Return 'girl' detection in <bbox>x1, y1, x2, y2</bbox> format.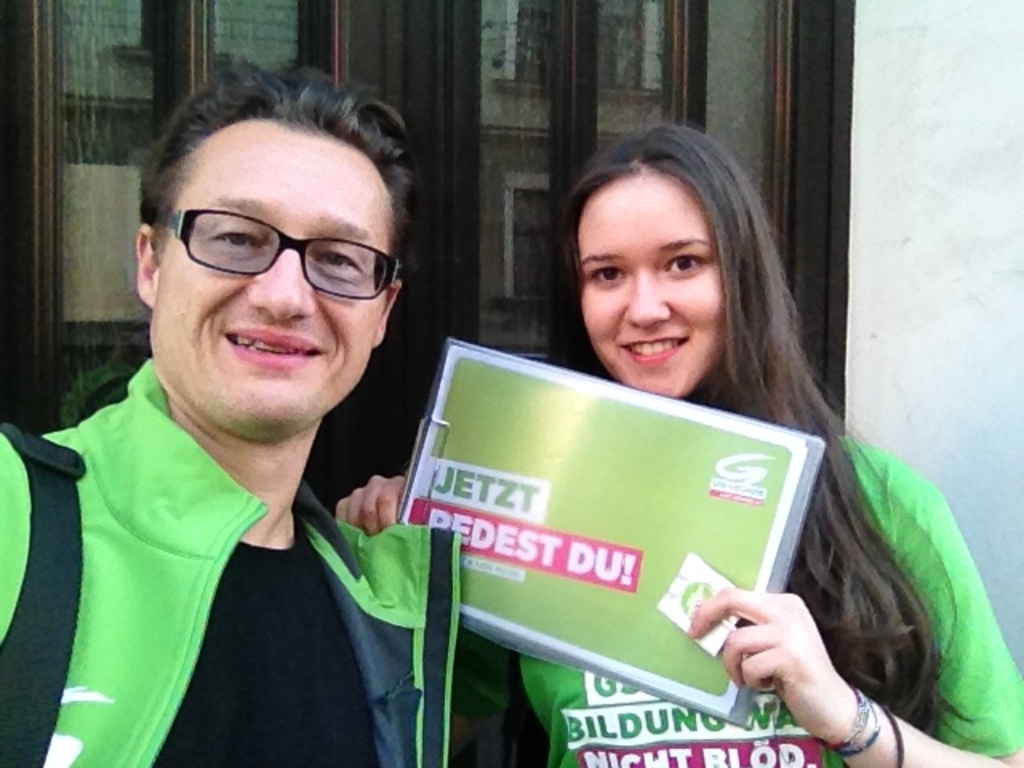
<bbox>336, 125, 1022, 766</bbox>.
